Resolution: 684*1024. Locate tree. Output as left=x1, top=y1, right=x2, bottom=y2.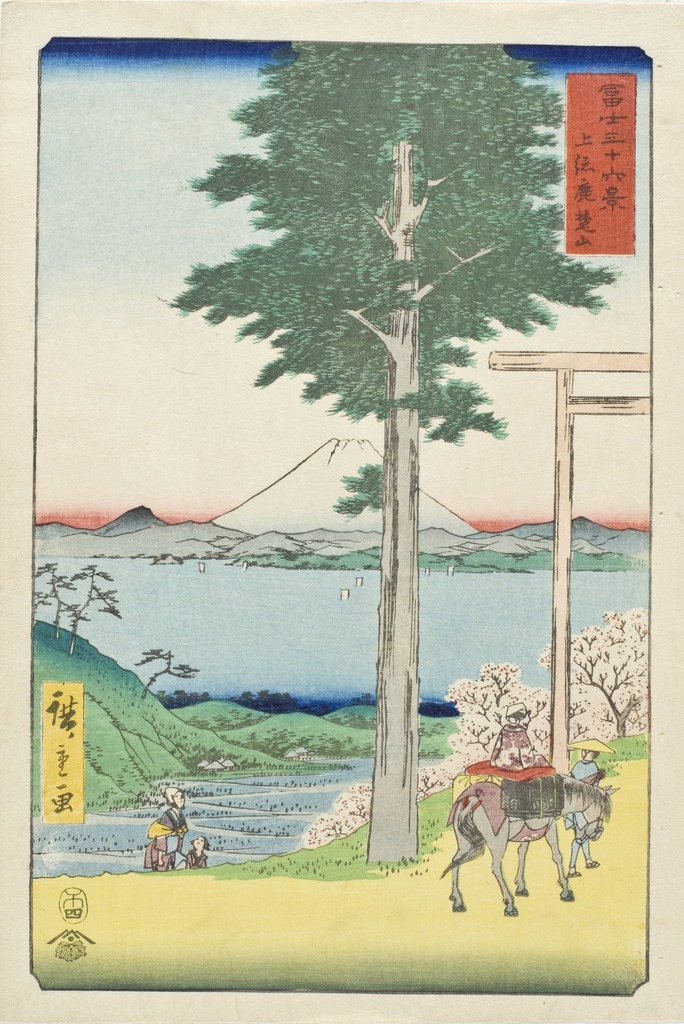
left=421, top=662, right=549, bottom=799.
